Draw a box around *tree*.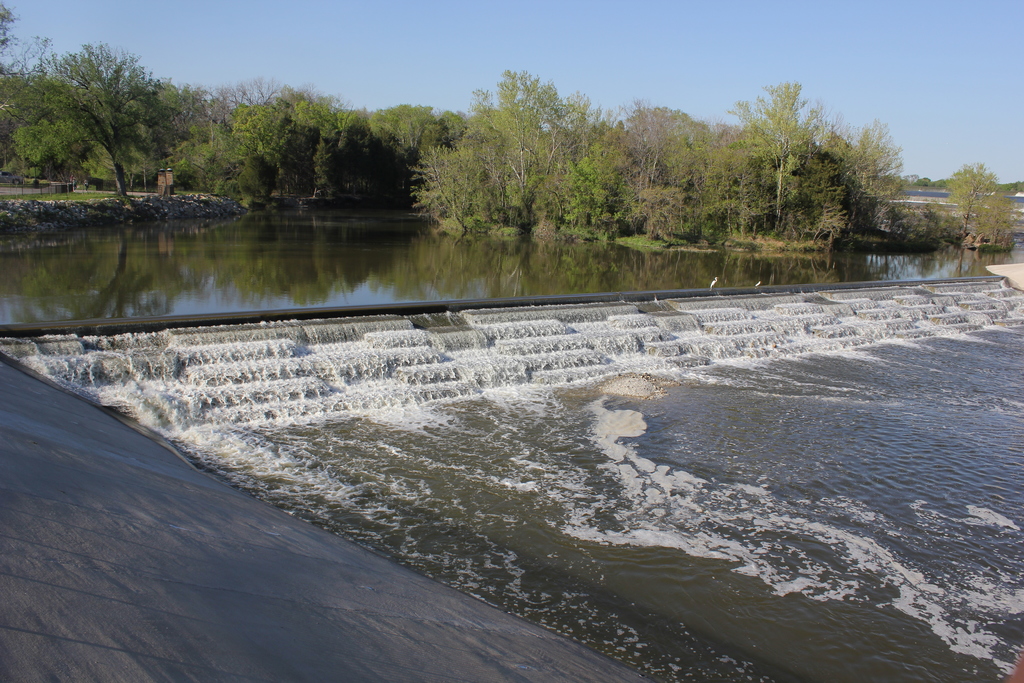
Rect(25, 33, 160, 207).
